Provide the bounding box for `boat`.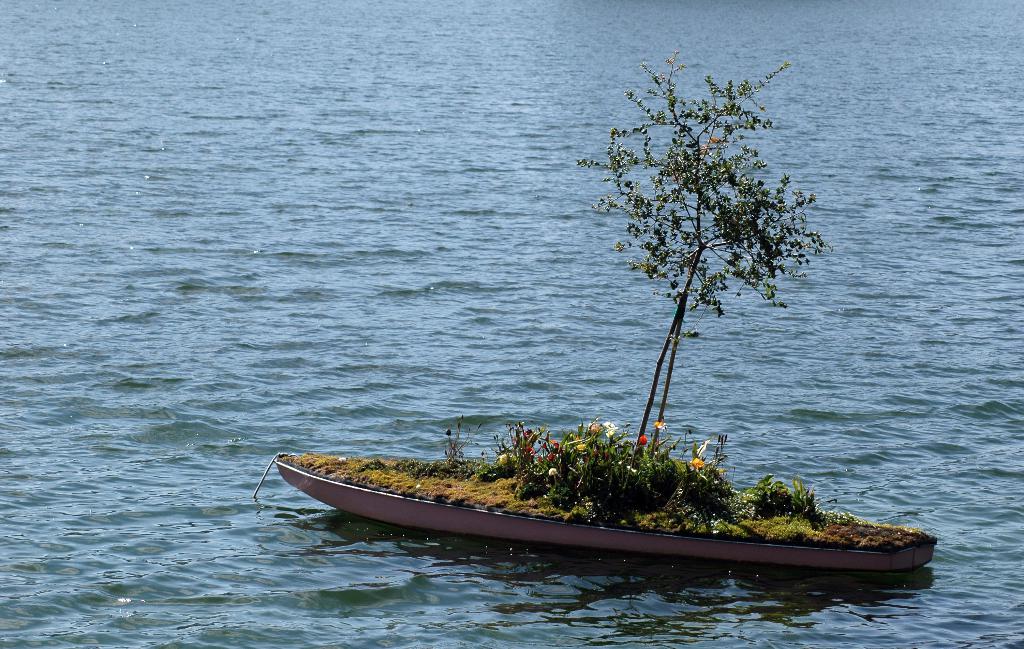
276:449:936:571.
